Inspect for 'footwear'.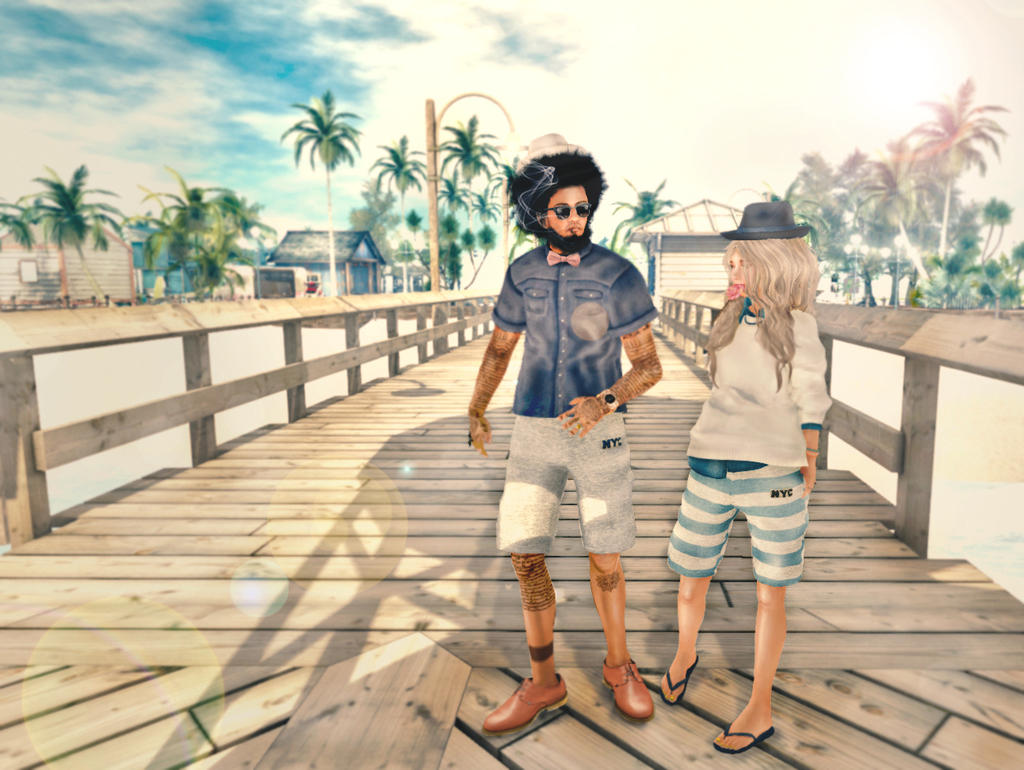
Inspection: l=714, t=722, r=777, b=757.
